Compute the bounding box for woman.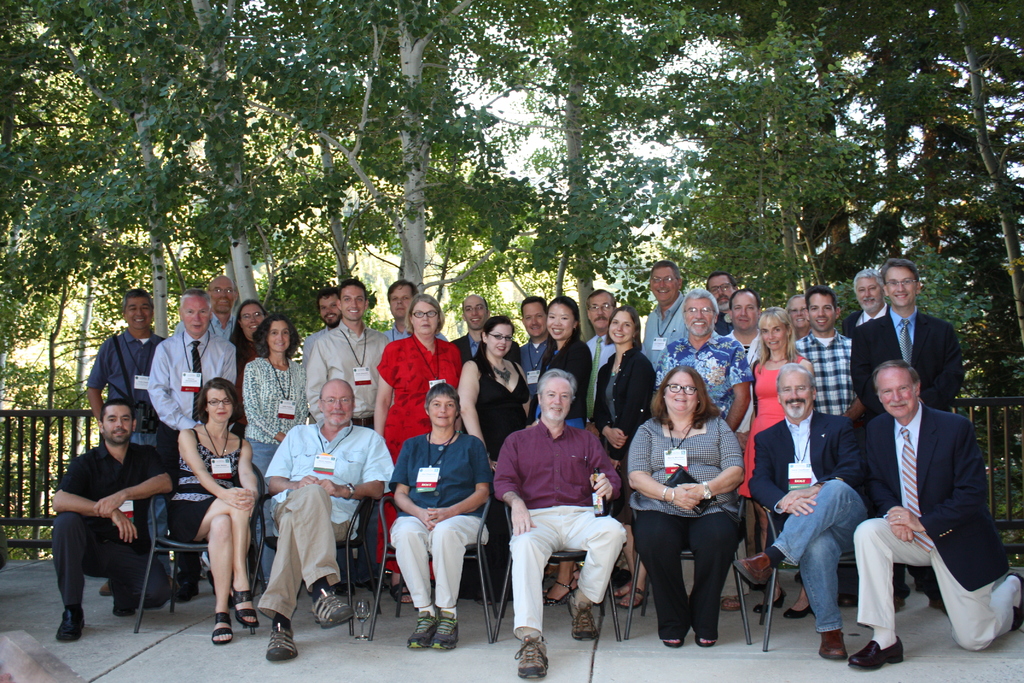
l=637, t=362, r=762, b=665.
